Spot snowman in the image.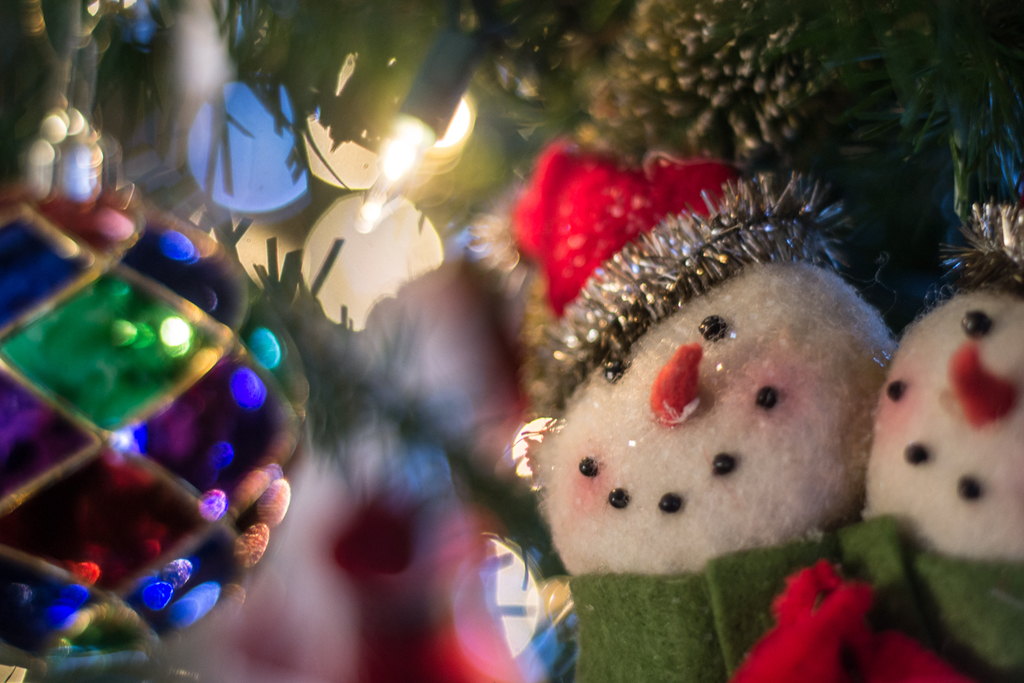
snowman found at bbox=[520, 155, 903, 632].
